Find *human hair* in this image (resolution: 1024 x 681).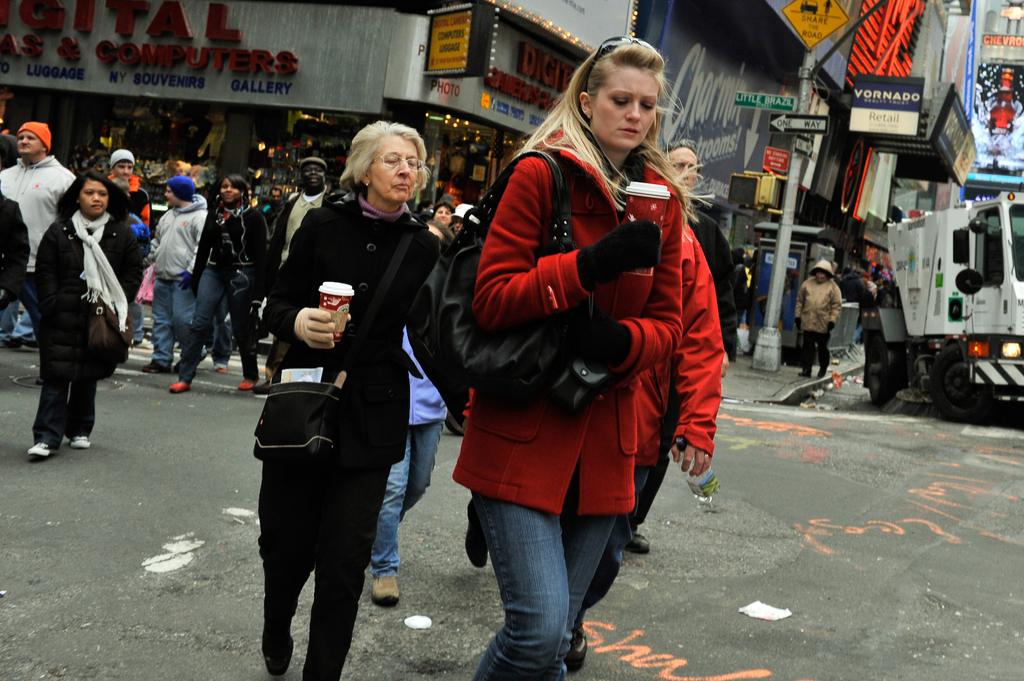
[52, 169, 135, 227].
